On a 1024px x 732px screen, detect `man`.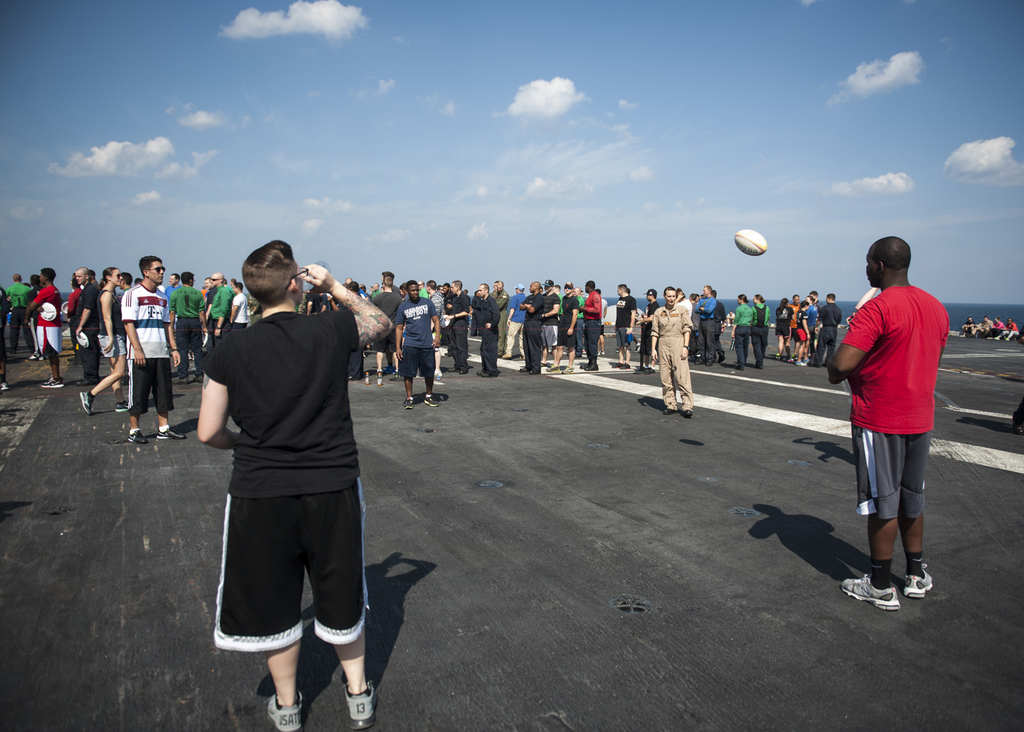
72 265 101 391.
